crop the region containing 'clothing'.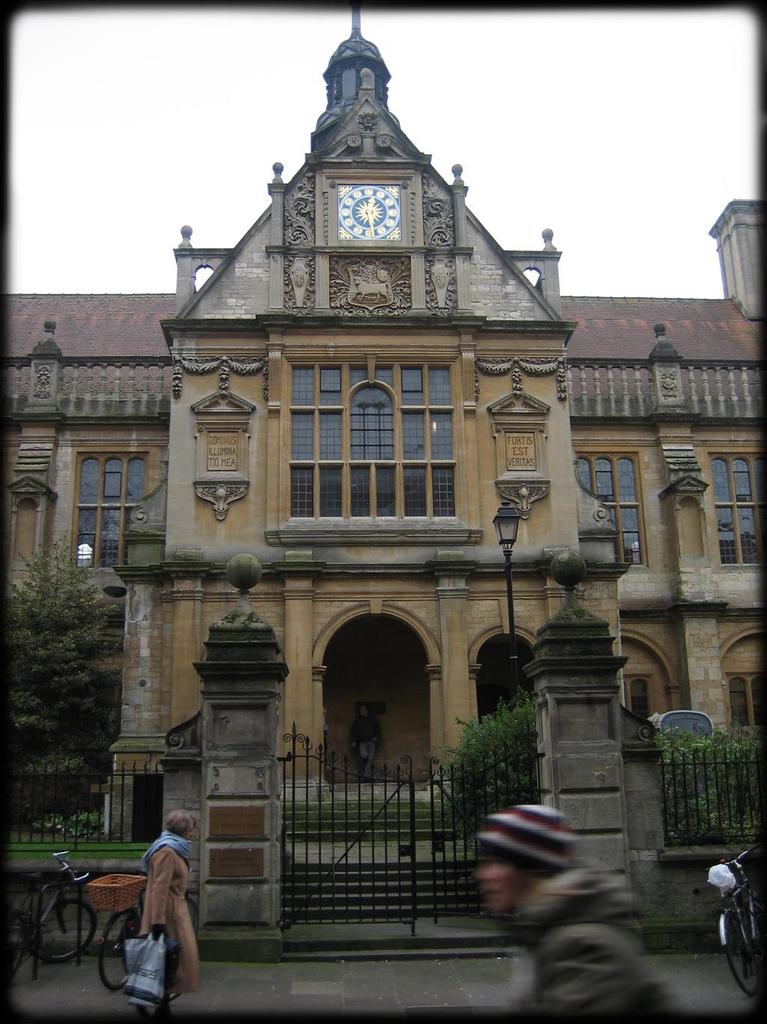
Crop region: (145, 839, 202, 1004).
